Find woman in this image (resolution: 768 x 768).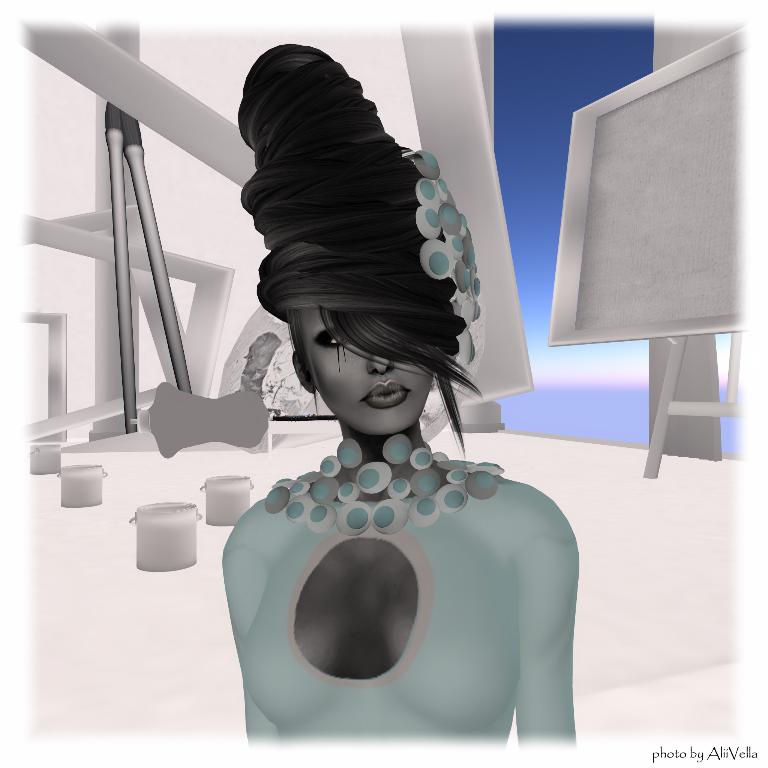
pyautogui.locateOnScreen(221, 42, 577, 749).
